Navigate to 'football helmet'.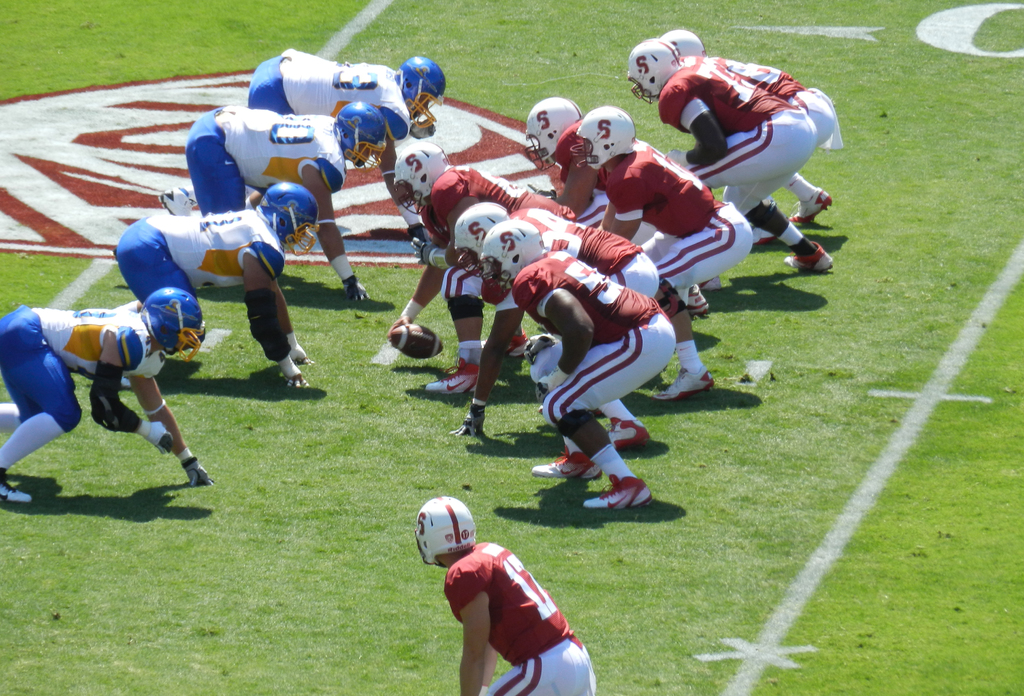
Navigation target: (417,494,479,569).
